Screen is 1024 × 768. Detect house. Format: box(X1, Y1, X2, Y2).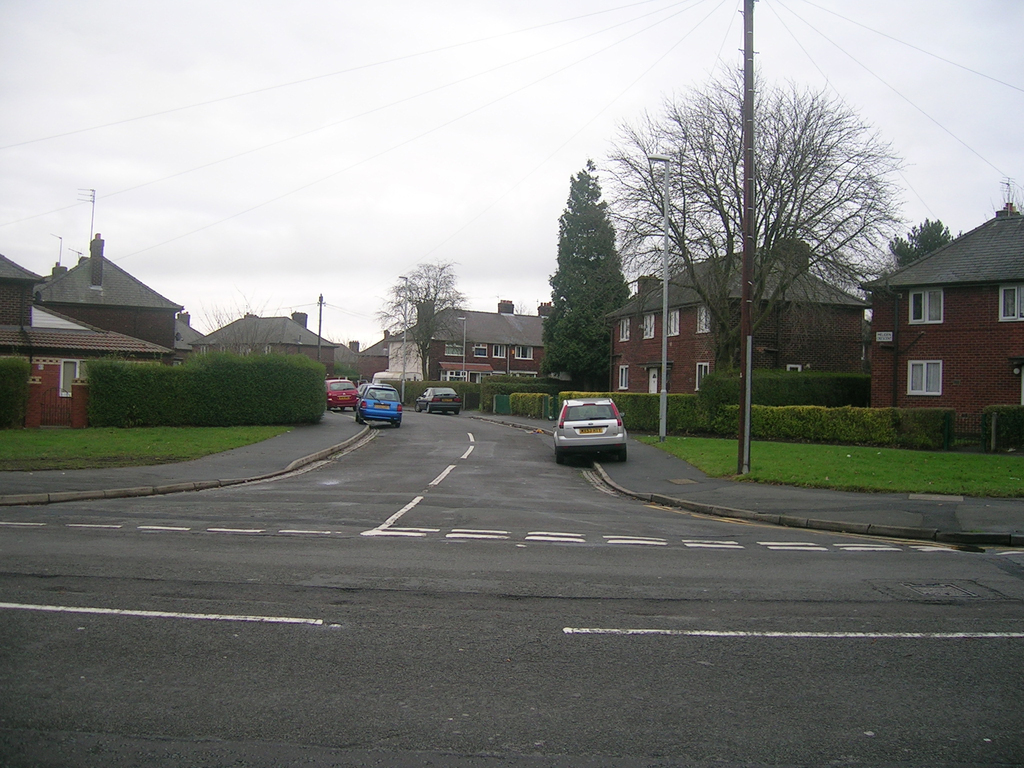
box(0, 253, 173, 437).
